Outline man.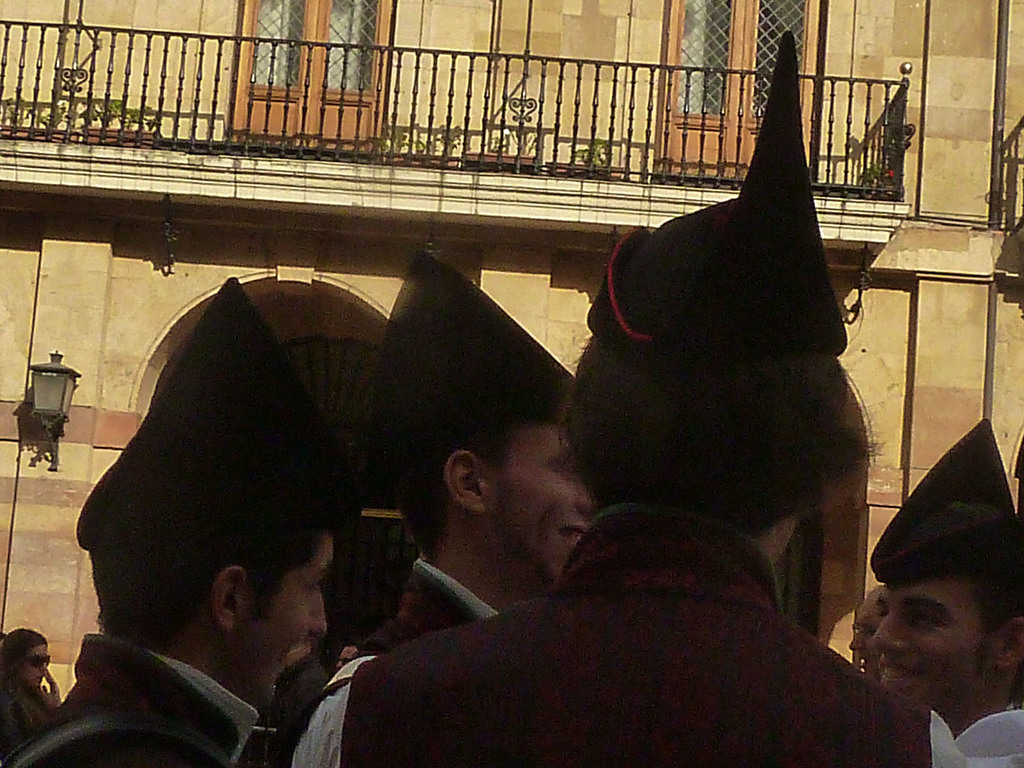
Outline: box(346, 33, 933, 767).
